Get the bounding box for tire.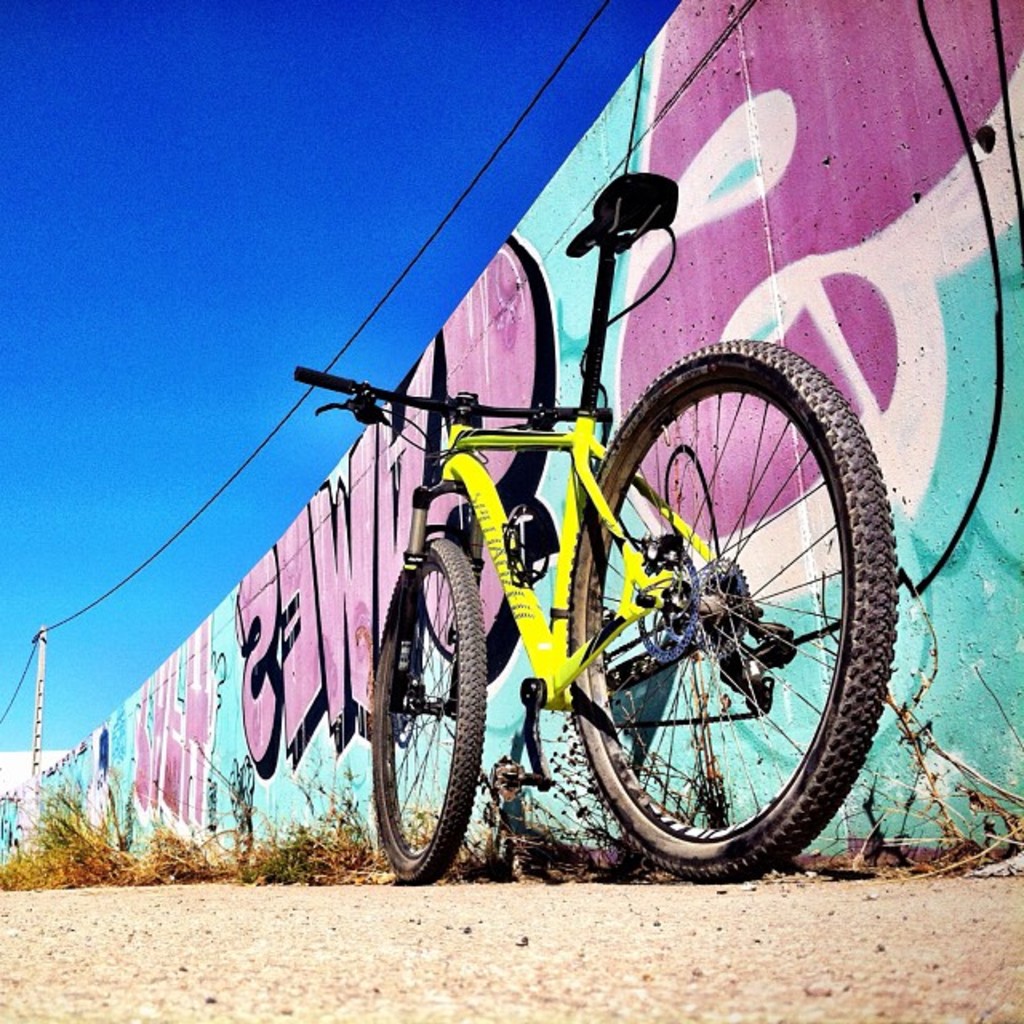
{"left": 363, "top": 534, "right": 491, "bottom": 886}.
